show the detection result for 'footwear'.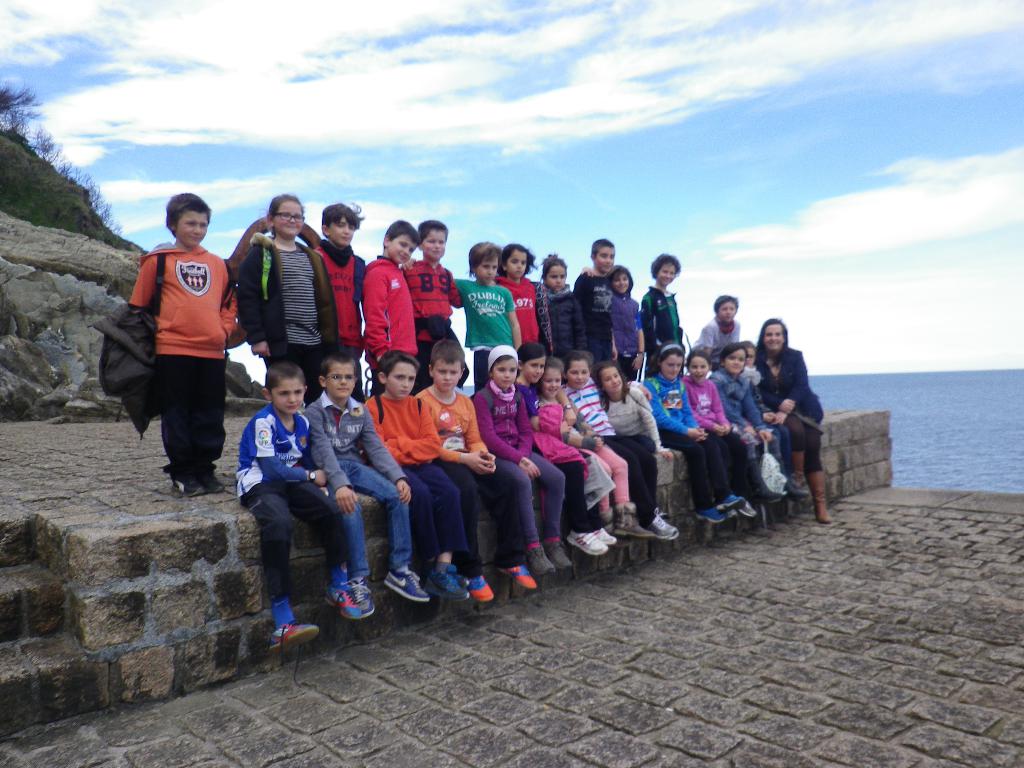
[791, 449, 806, 484].
